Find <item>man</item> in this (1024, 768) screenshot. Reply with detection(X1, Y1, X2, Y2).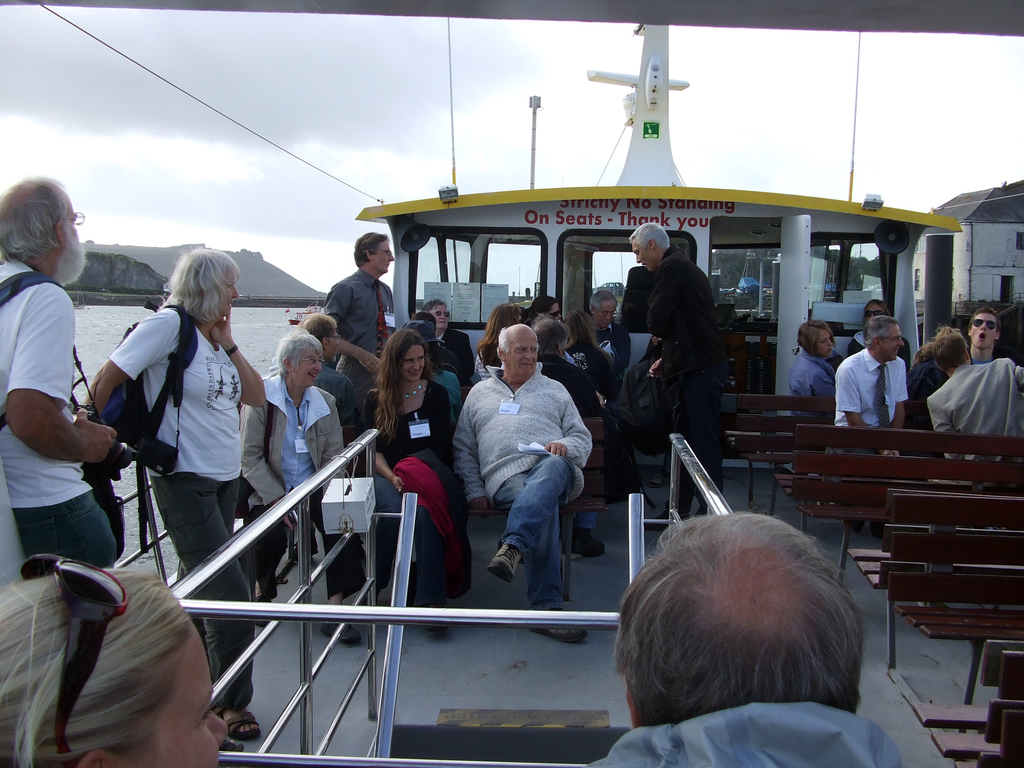
detection(0, 167, 126, 762).
